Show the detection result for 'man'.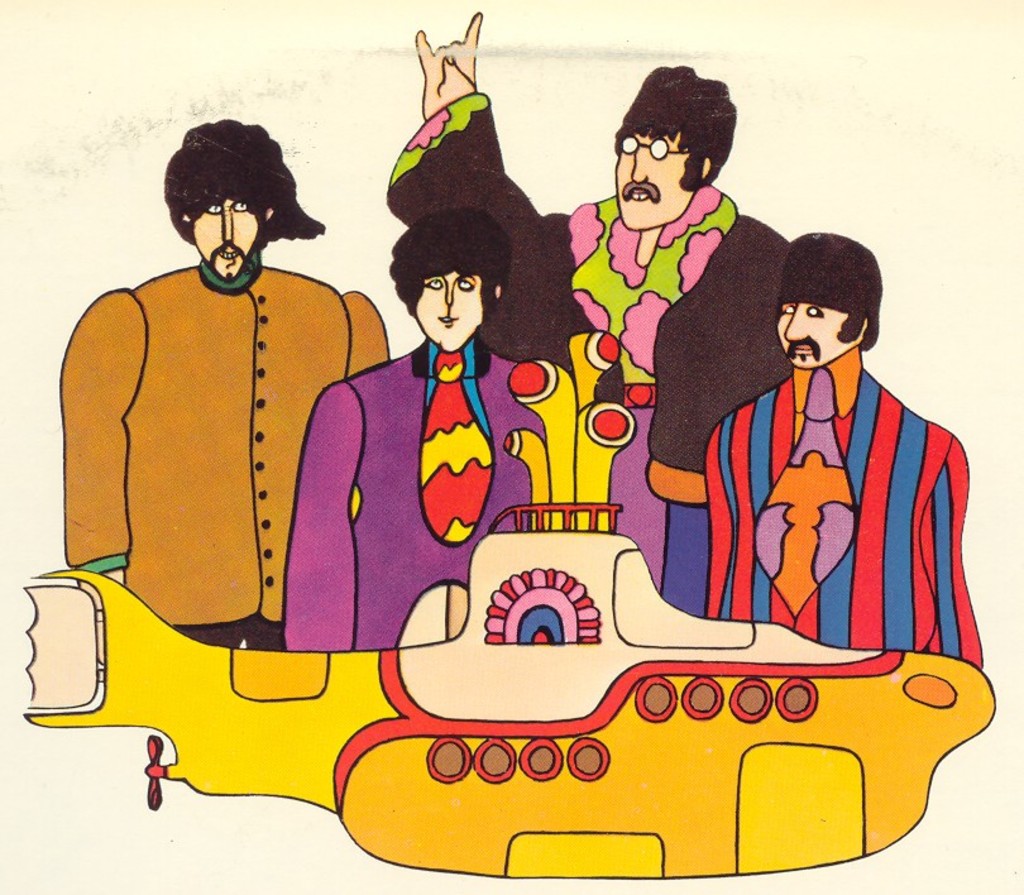
705,231,989,665.
